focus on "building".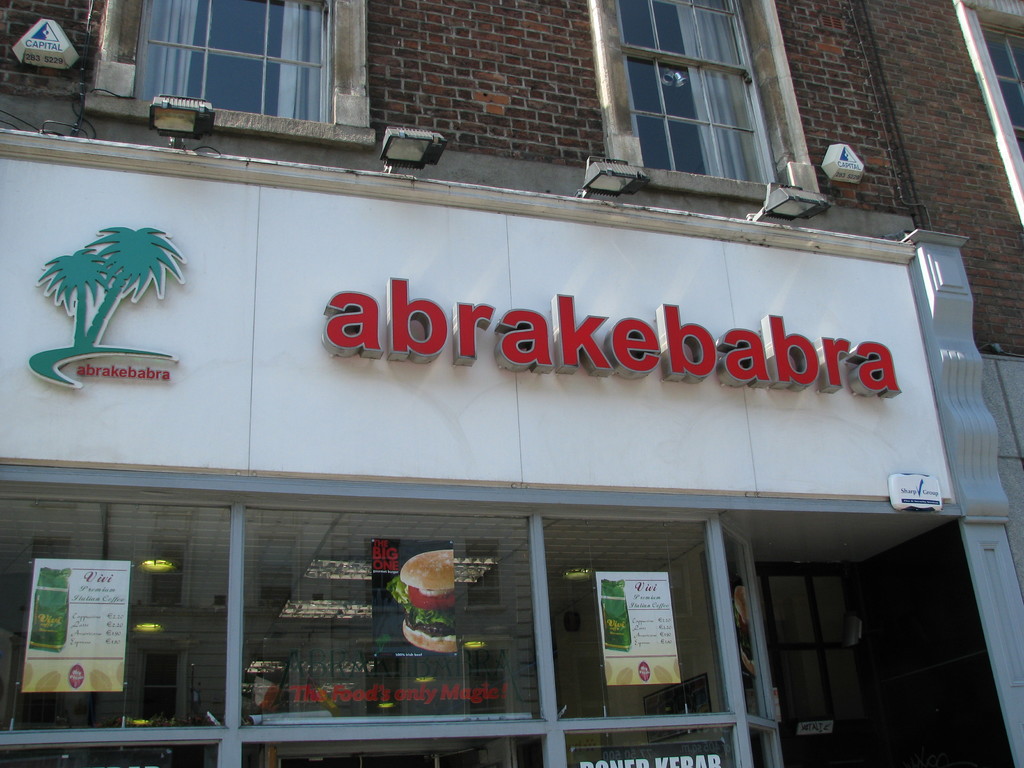
Focused at (862, 0, 1023, 580).
